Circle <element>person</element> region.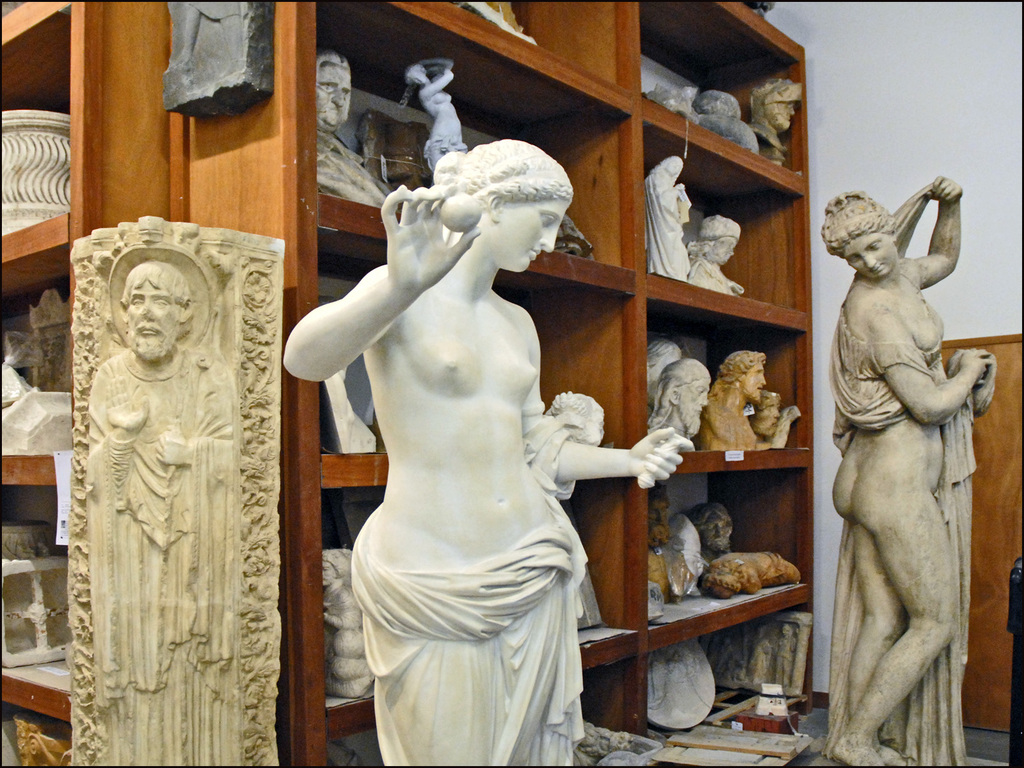
Region: (399, 58, 467, 175).
